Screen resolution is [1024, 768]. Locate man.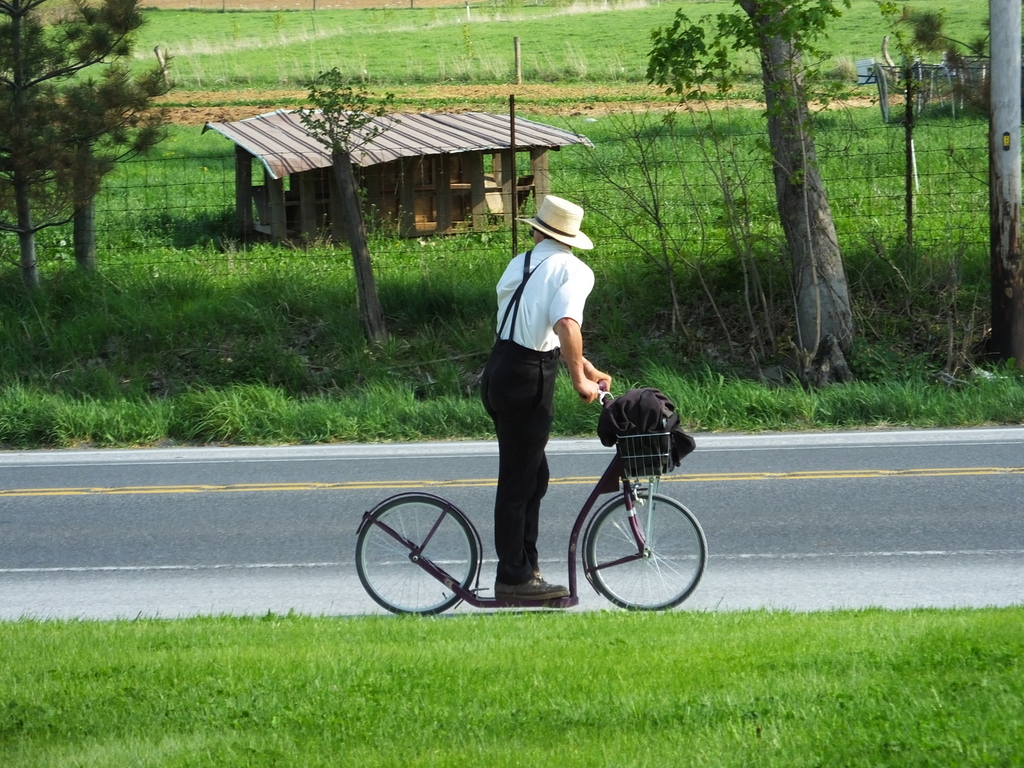
466:191:603:566.
